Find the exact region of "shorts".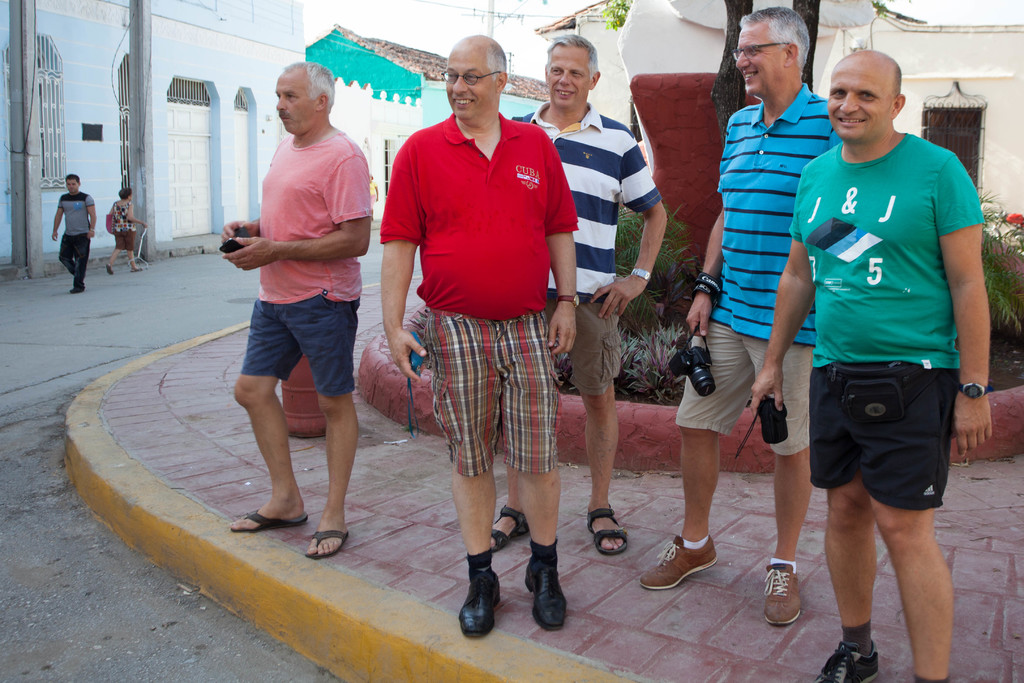
Exact region: 421 312 561 477.
